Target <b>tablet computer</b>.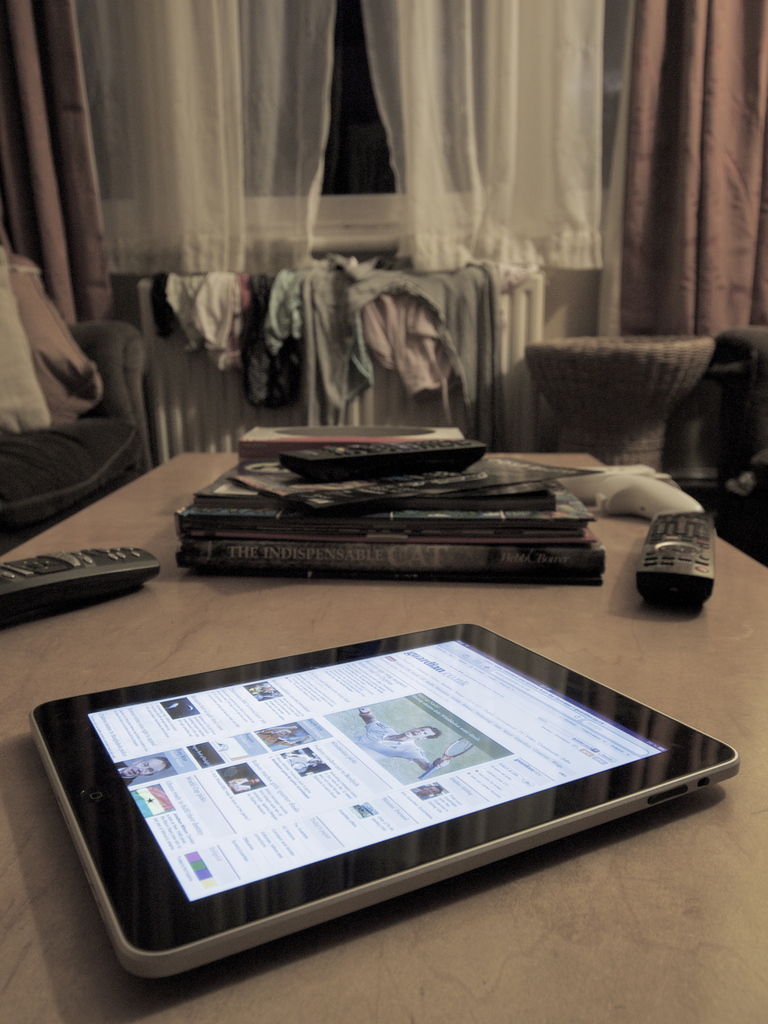
Target region: (28, 616, 742, 994).
